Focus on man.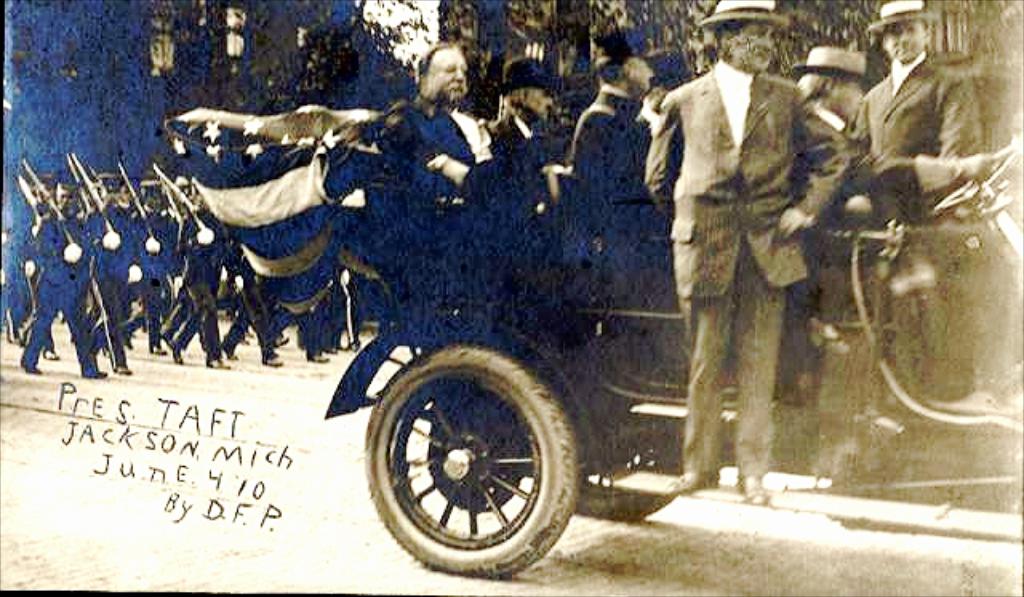
Focused at region(650, 6, 834, 498).
